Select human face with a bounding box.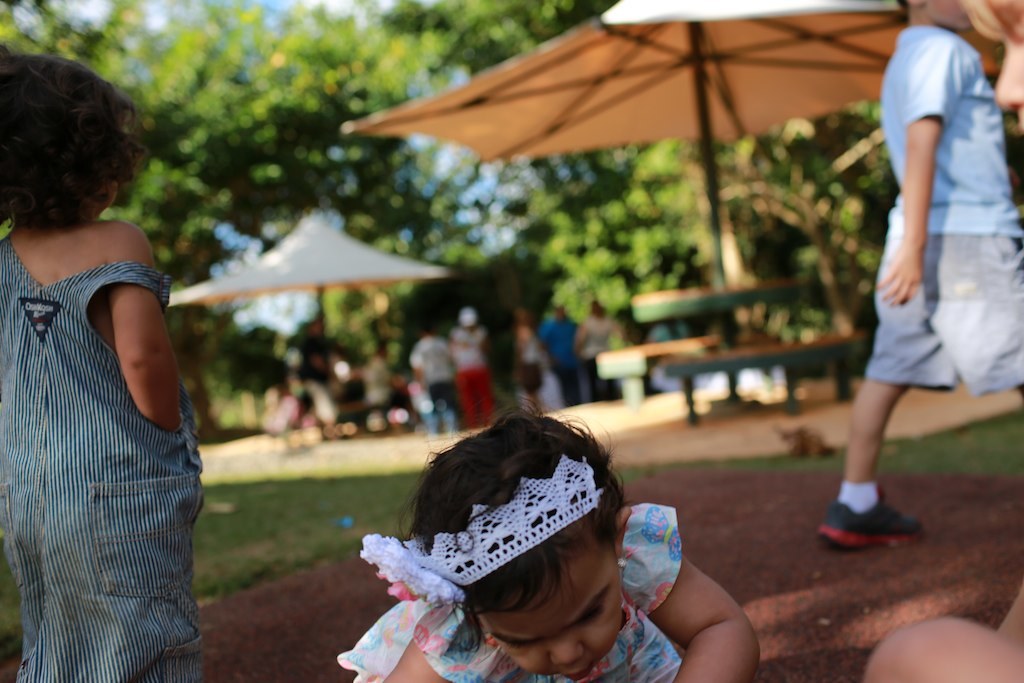
483,537,622,678.
